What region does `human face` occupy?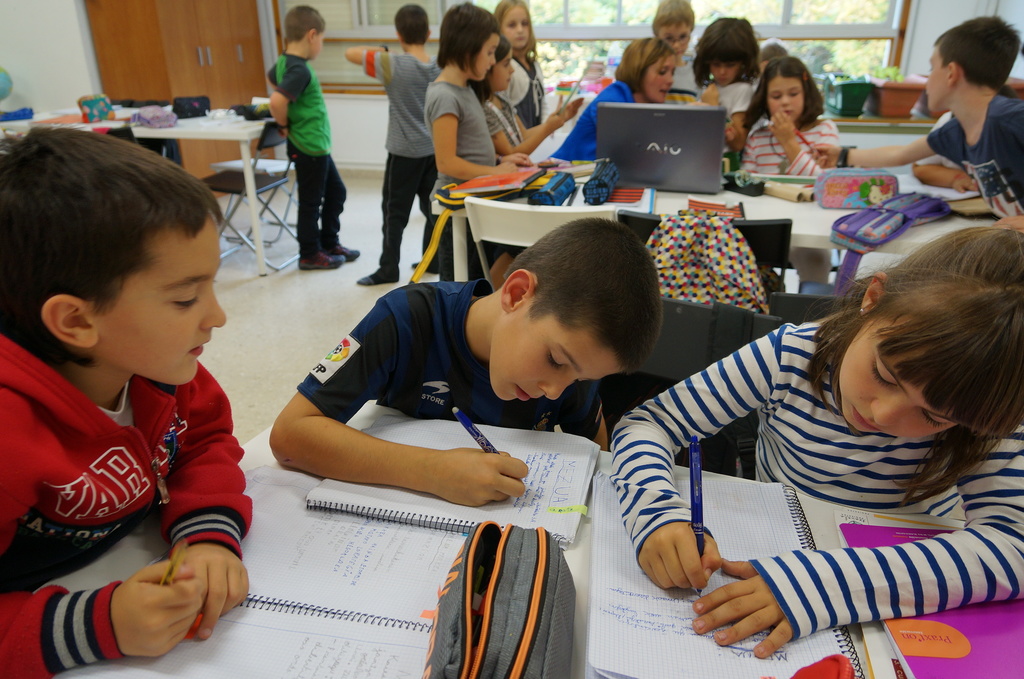
<box>707,58,740,88</box>.
